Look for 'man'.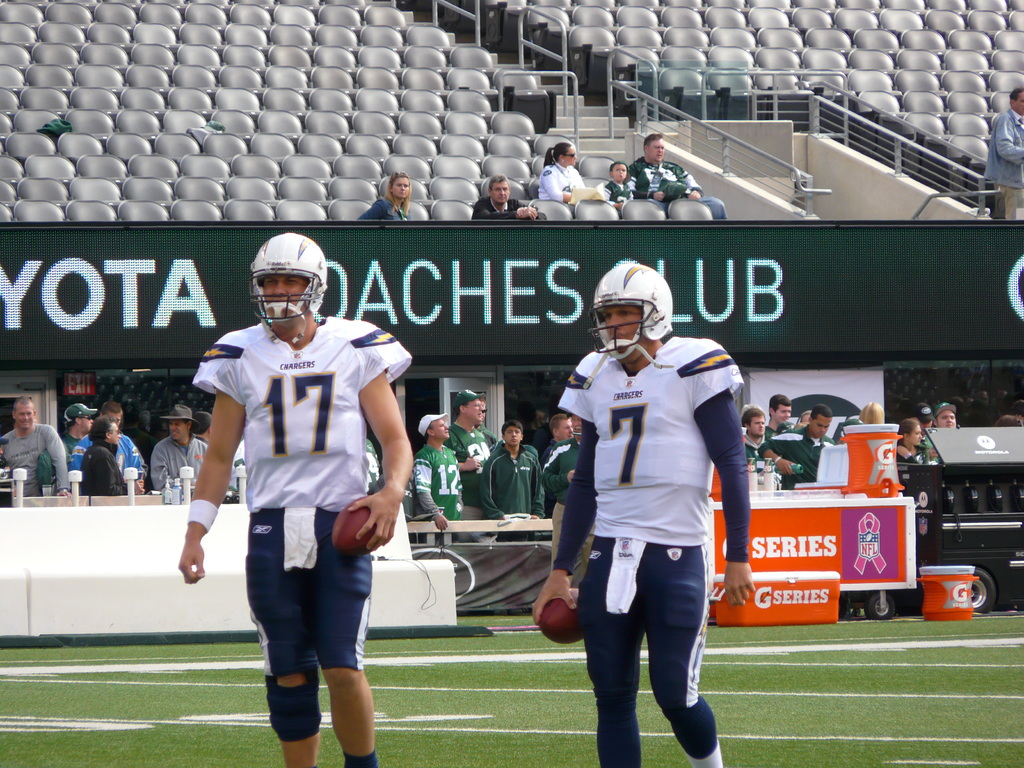
Found: {"left": 478, "top": 421, "right": 546, "bottom": 524}.
